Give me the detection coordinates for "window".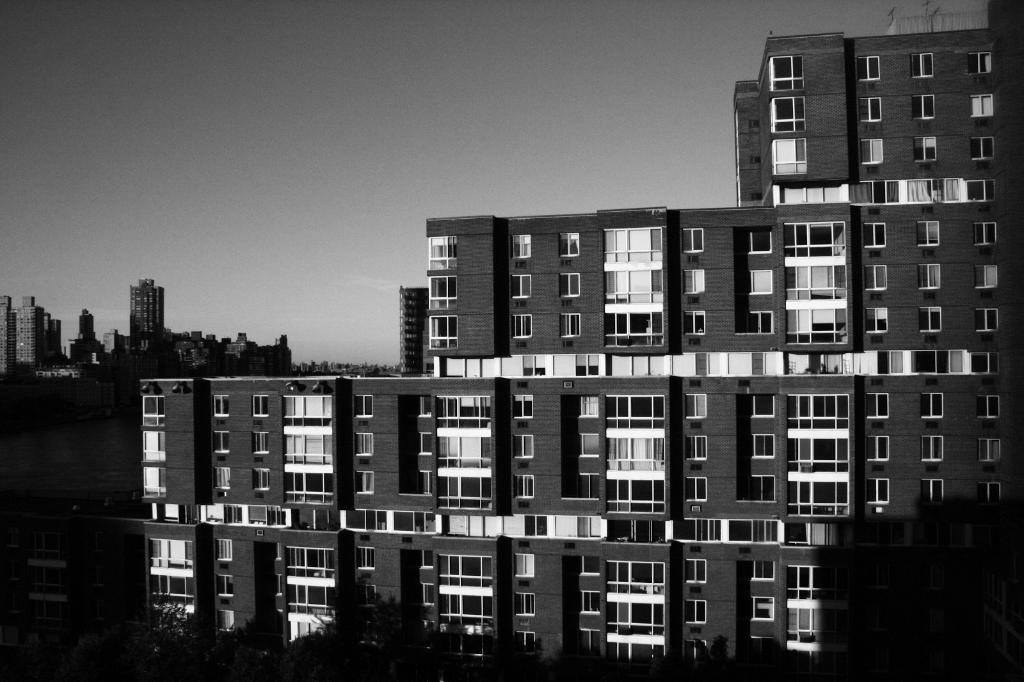
<bbox>292, 507, 340, 530</bbox>.
